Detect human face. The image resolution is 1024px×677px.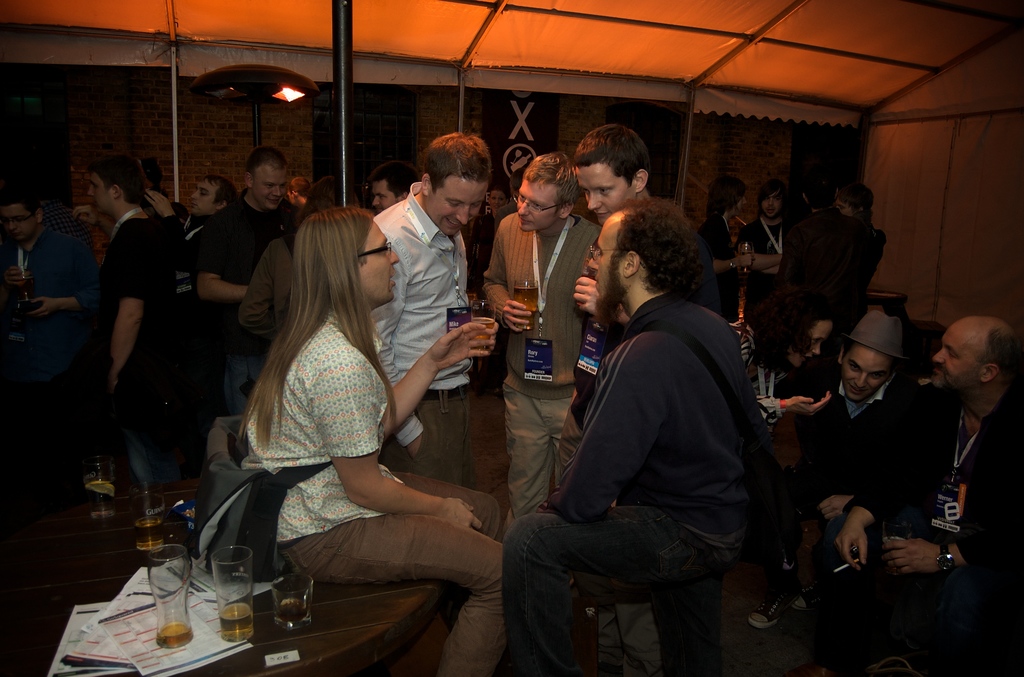
select_region(431, 174, 490, 236).
